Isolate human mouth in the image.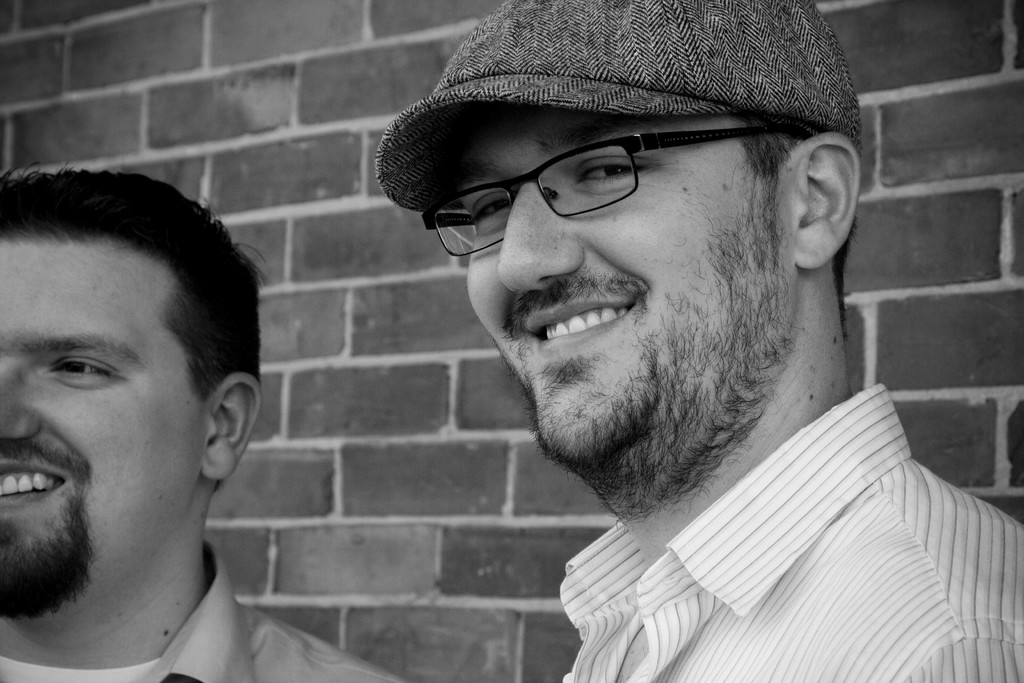
Isolated region: box=[0, 452, 80, 525].
